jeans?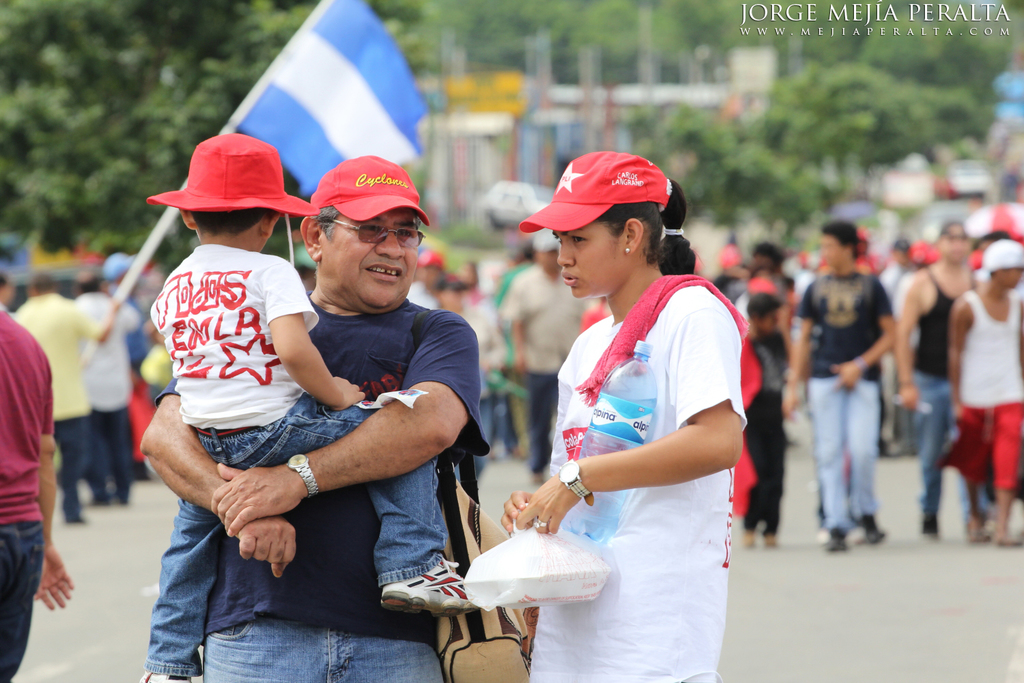
locate(97, 410, 132, 505)
